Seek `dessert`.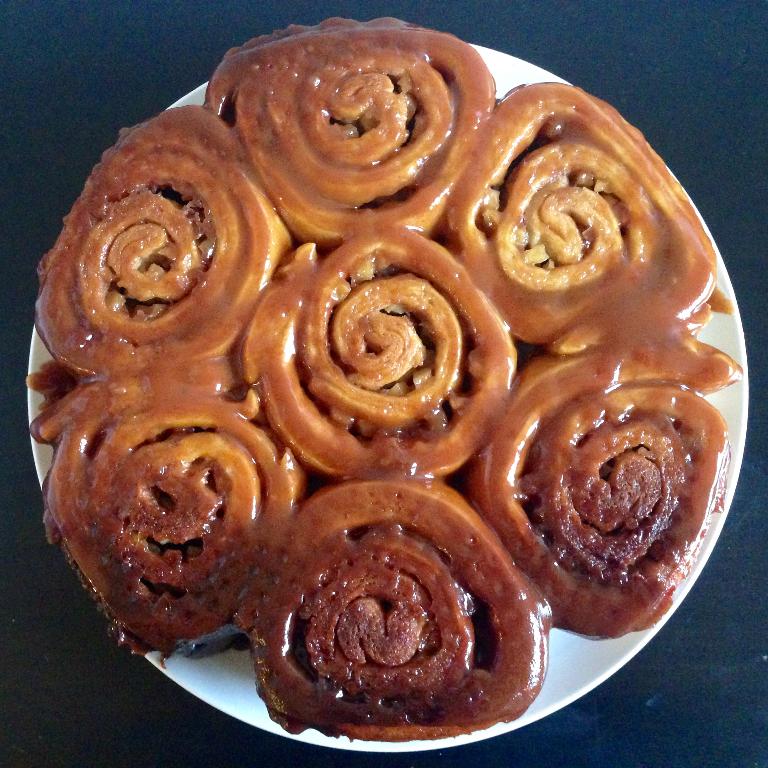
<box>439,79,709,352</box>.
